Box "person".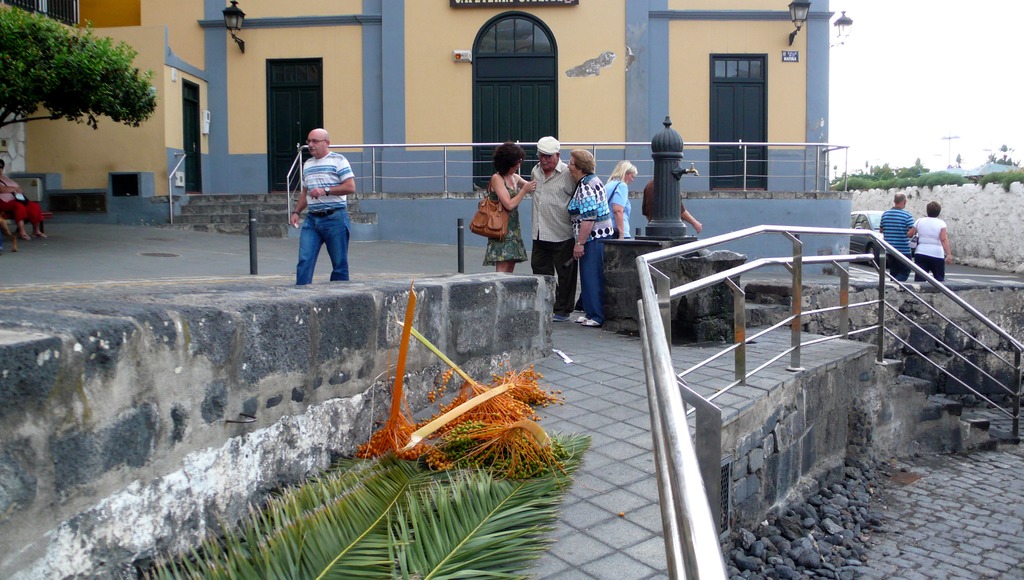
909:200:954:278.
